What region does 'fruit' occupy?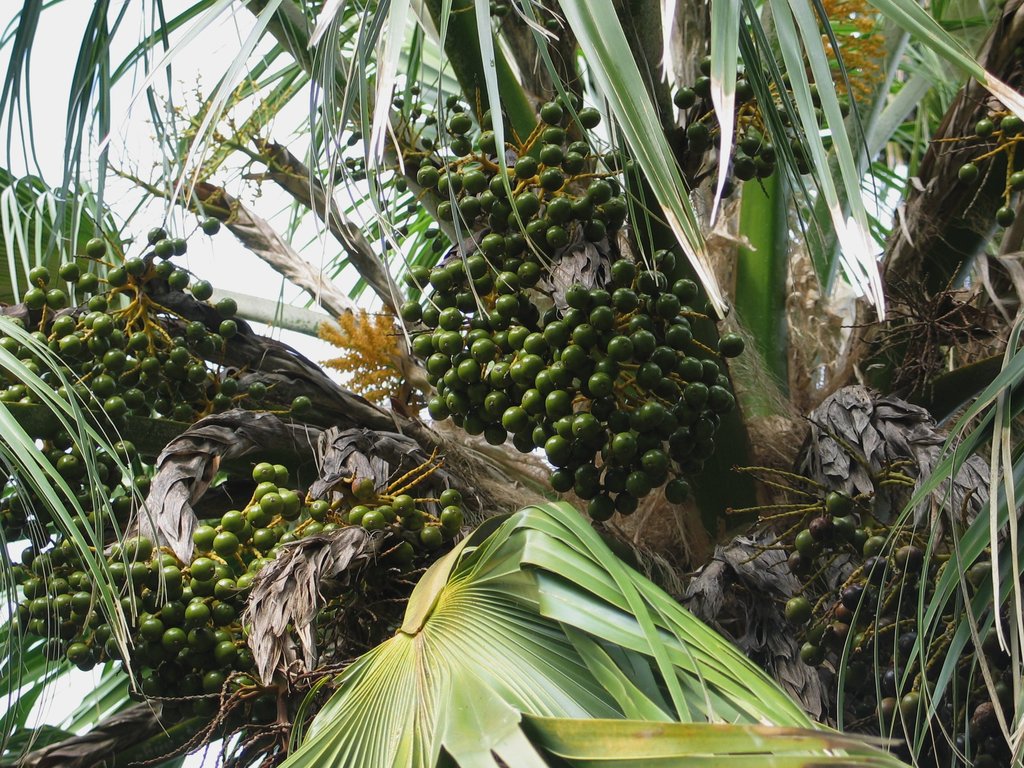
1011 168 1023 187.
